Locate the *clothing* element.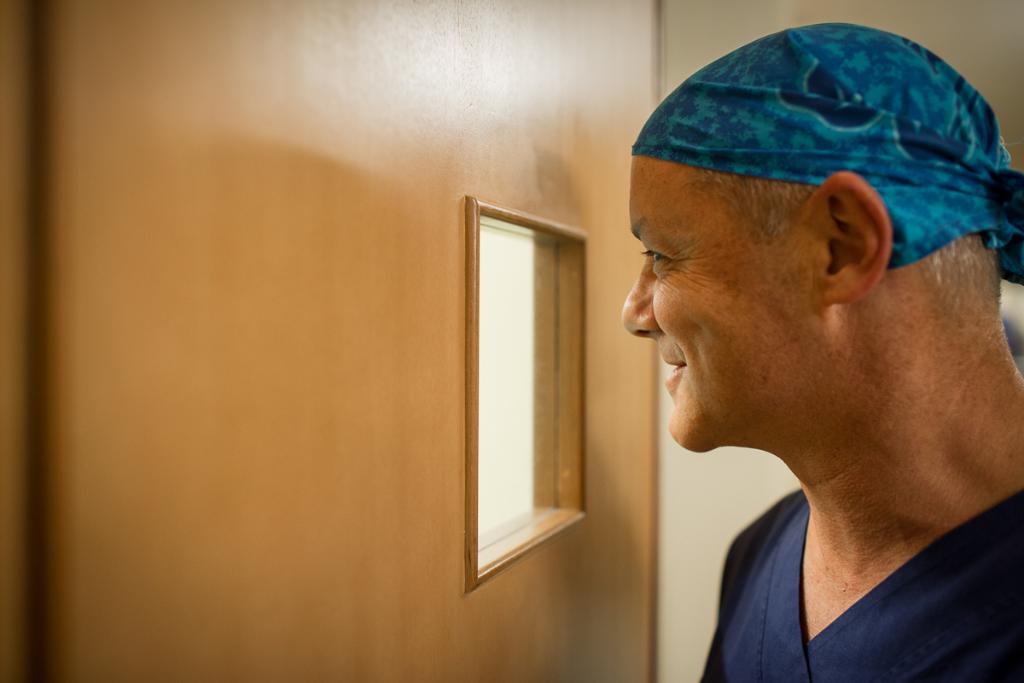
Element bbox: (left=699, top=491, right=1023, bottom=682).
